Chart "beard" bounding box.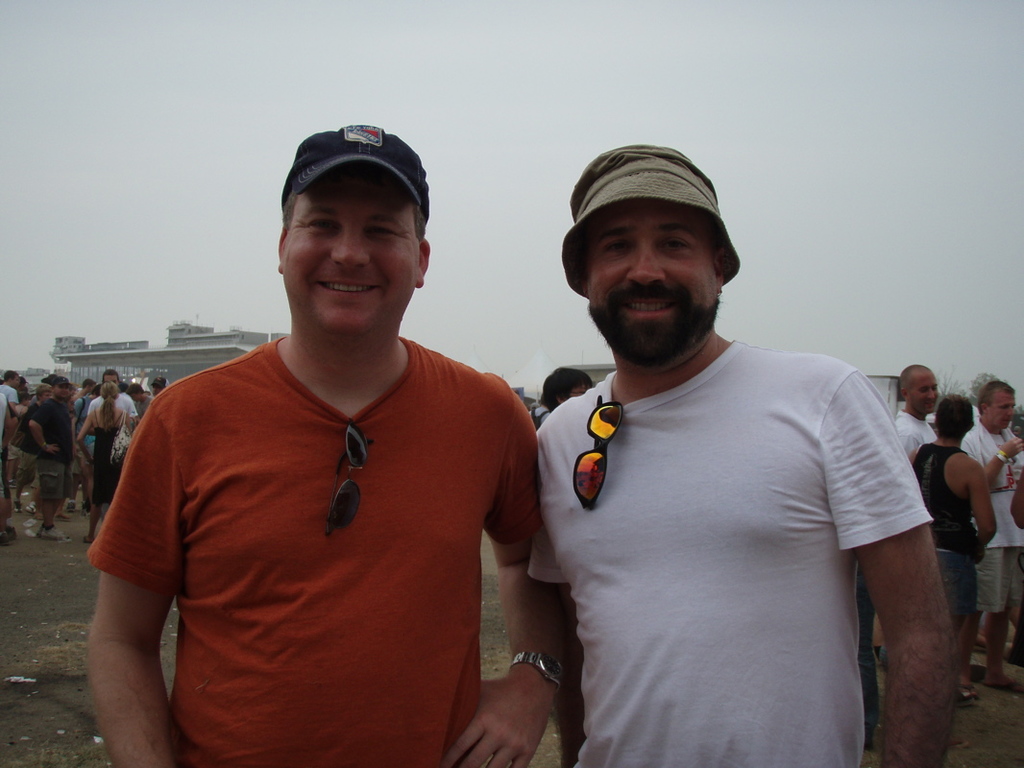
Charted: bbox=[581, 299, 718, 368].
